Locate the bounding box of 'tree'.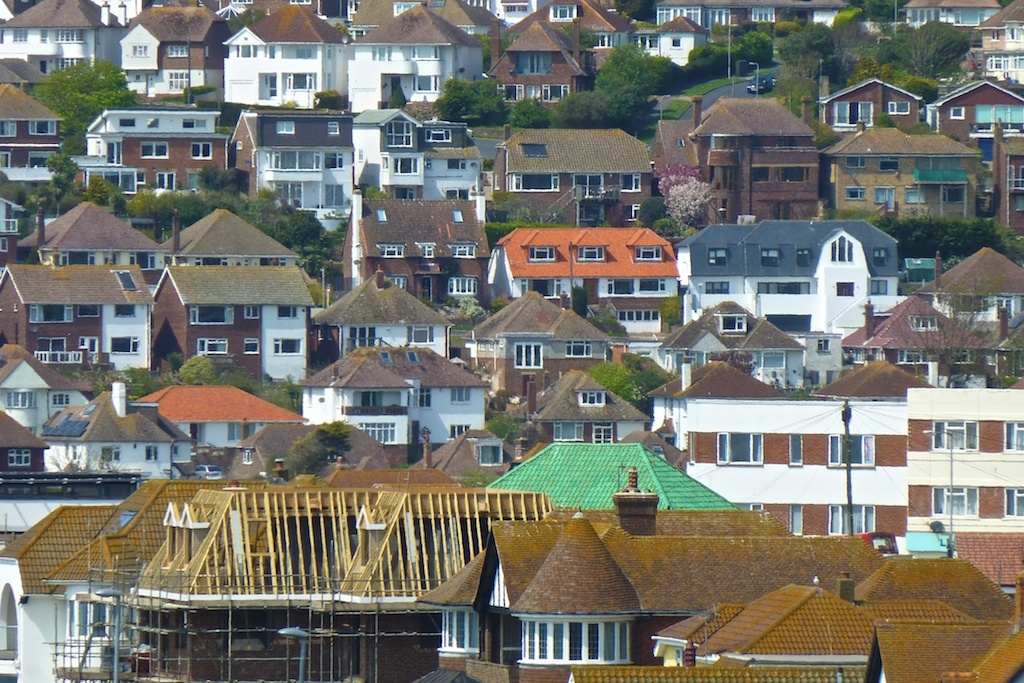
Bounding box: <region>573, 277, 594, 320</region>.
